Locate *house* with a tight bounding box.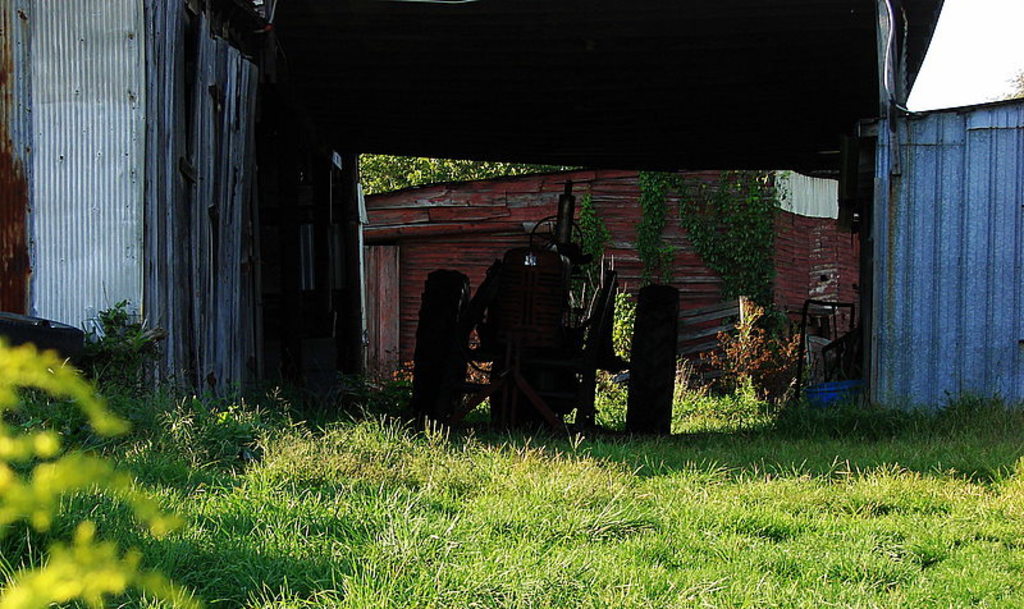
347:139:879:421.
